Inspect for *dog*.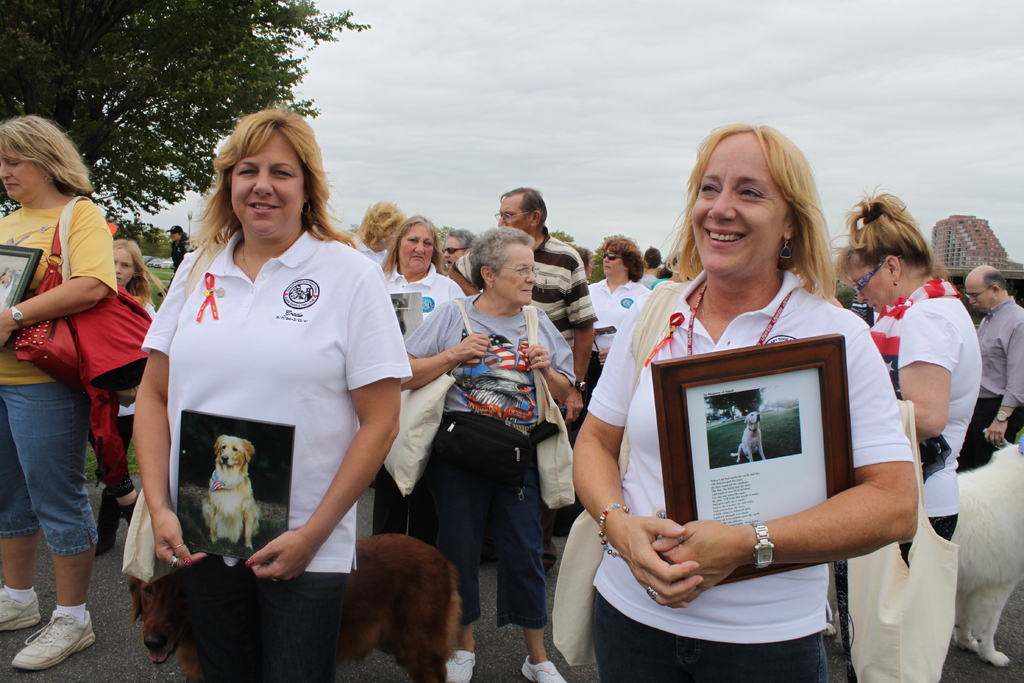
Inspection: bbox=(833, 441, 1023, 667).
